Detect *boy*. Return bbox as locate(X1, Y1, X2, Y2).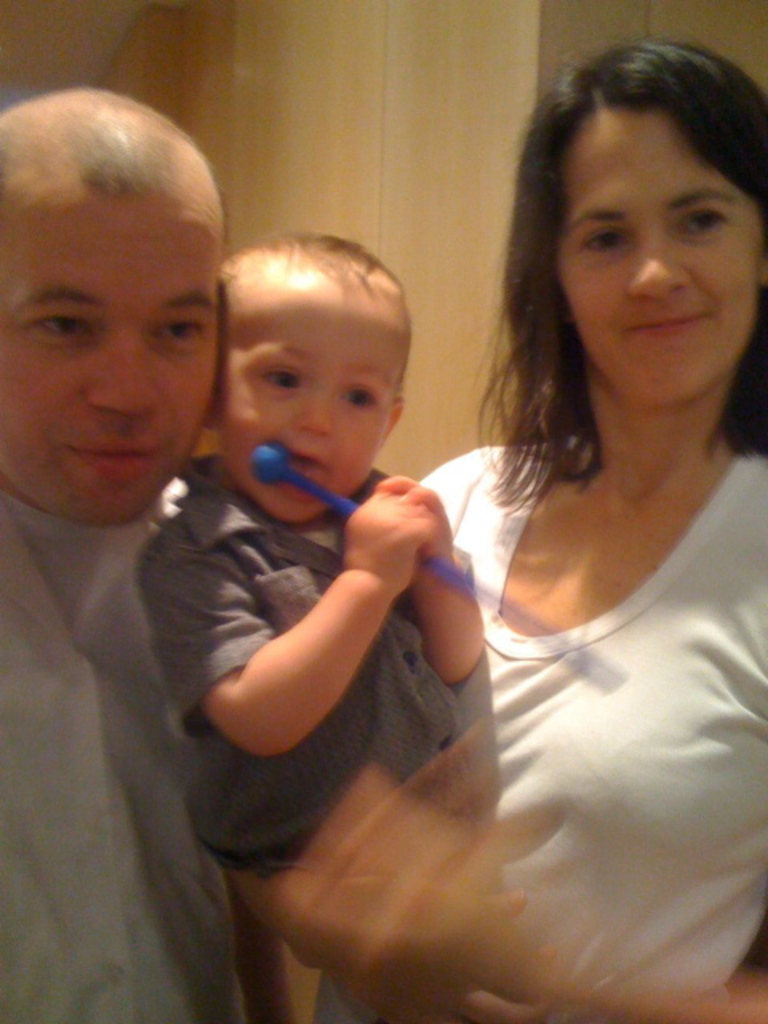
locate(134, 202, 512, 912).
